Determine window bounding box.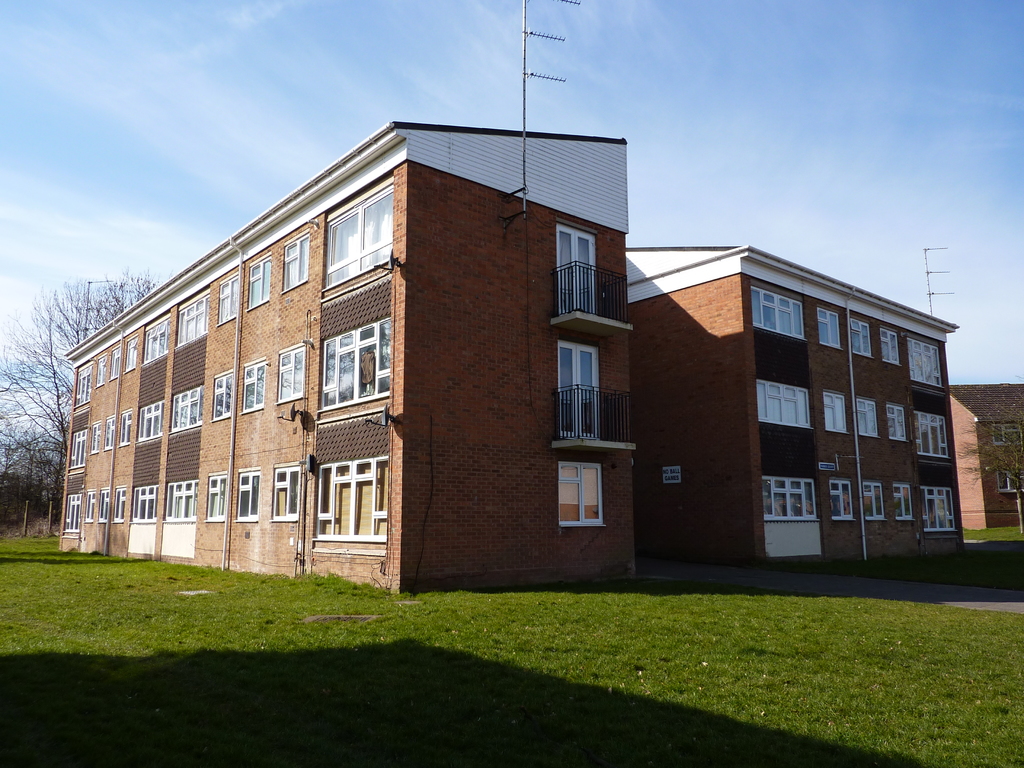
Determined: left=833, top=481, right=854, bottom=522.
